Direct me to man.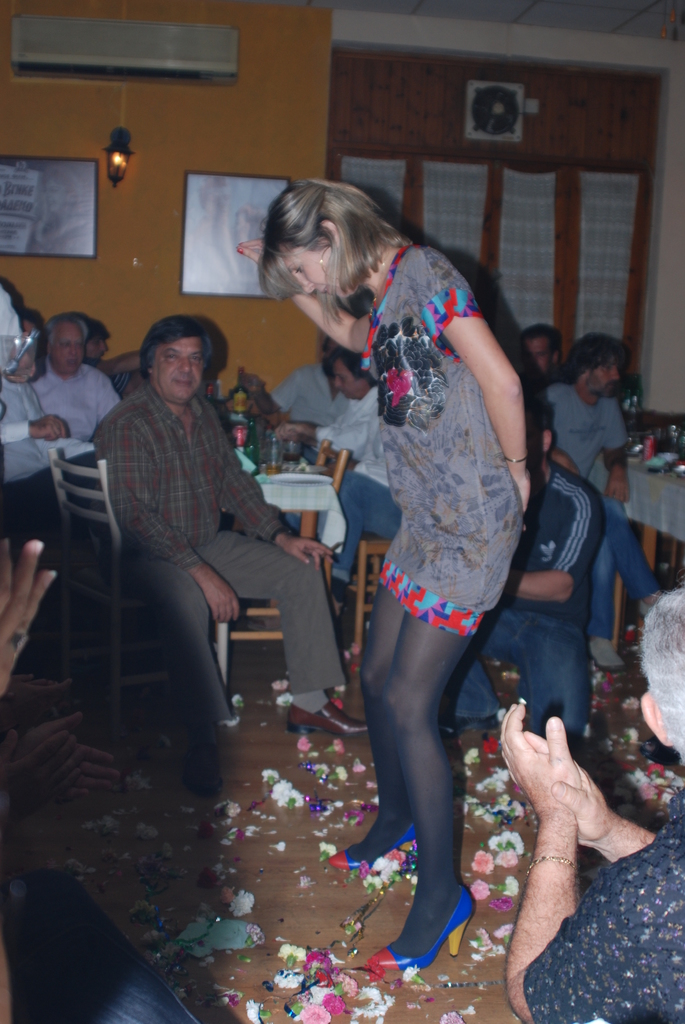
Direction: <region>27, 316, 134, 443</region>.
